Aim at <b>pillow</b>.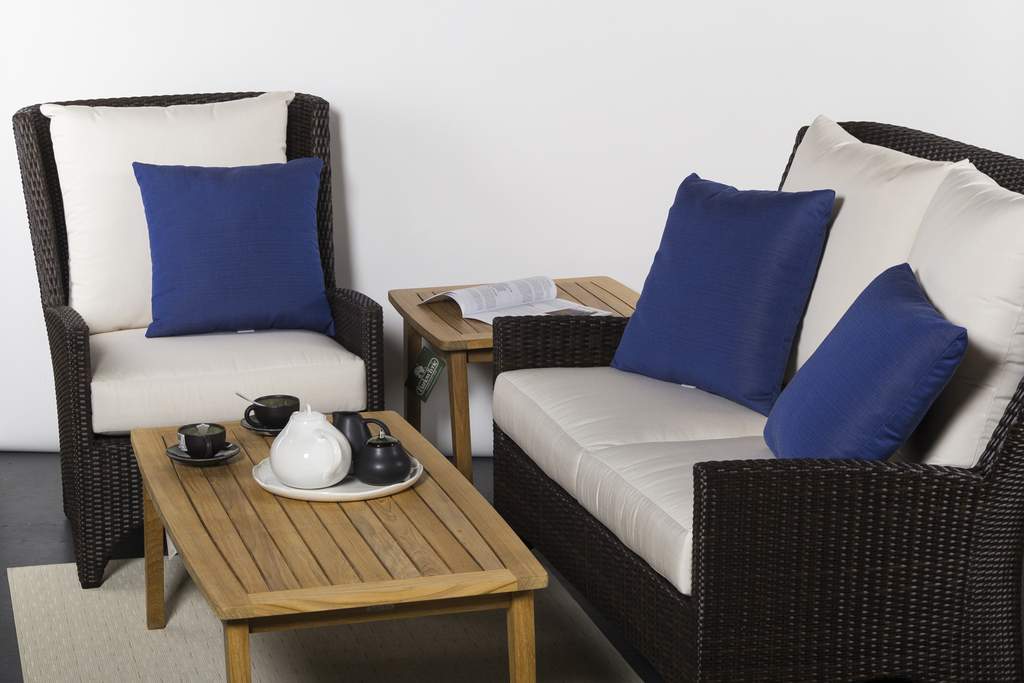
Aimed at select_region(907, 156, 1023, 473).
